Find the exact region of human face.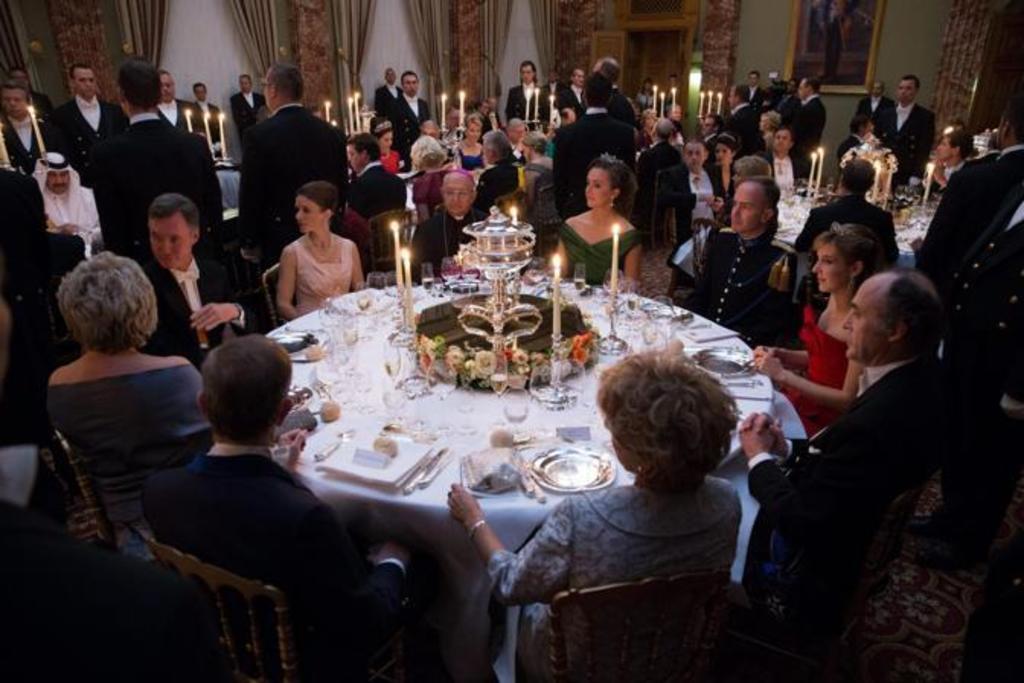
Exact region: <region>571, 66, 587, 88</region>.
